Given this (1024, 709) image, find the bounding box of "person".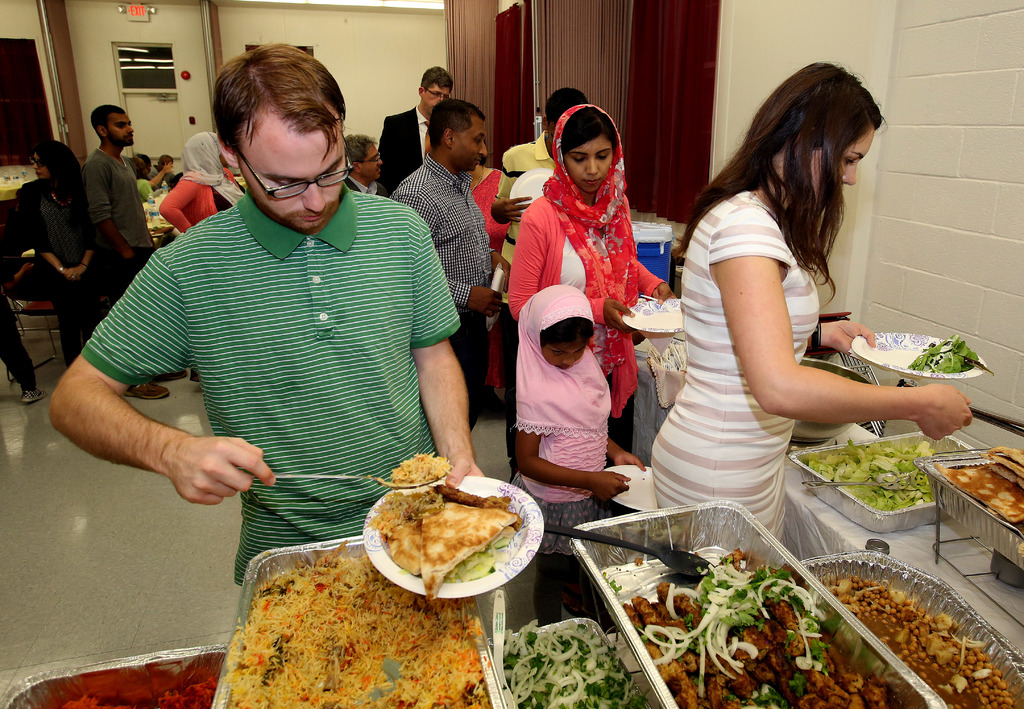
[left=513, top=282, right=644, bottom=614].
